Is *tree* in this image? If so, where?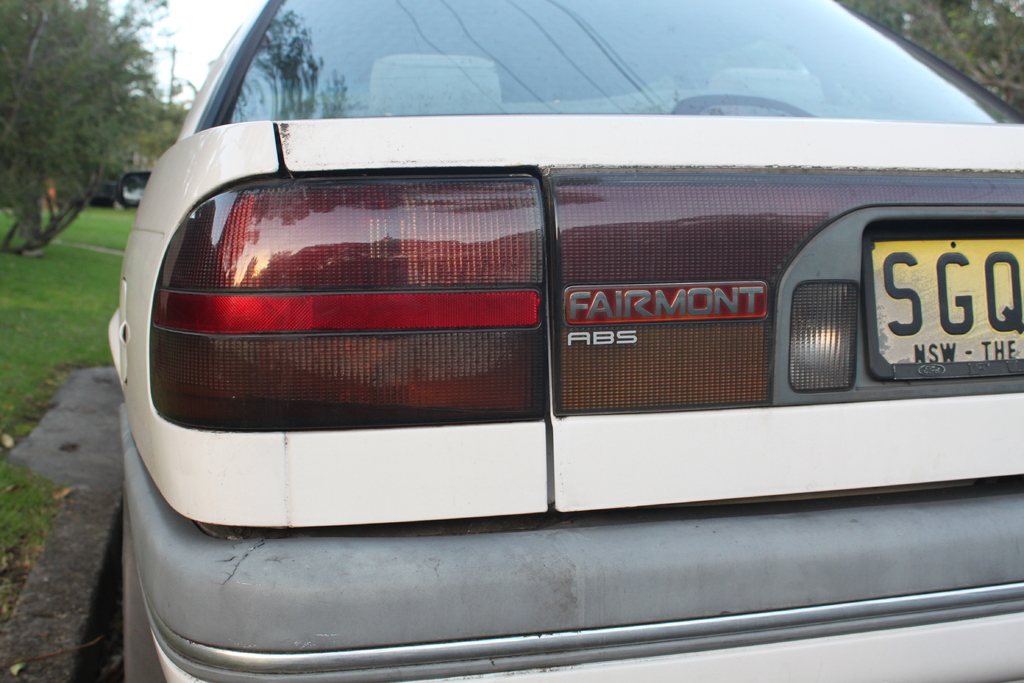
Yes, at (847, 0, 1023, 105).
